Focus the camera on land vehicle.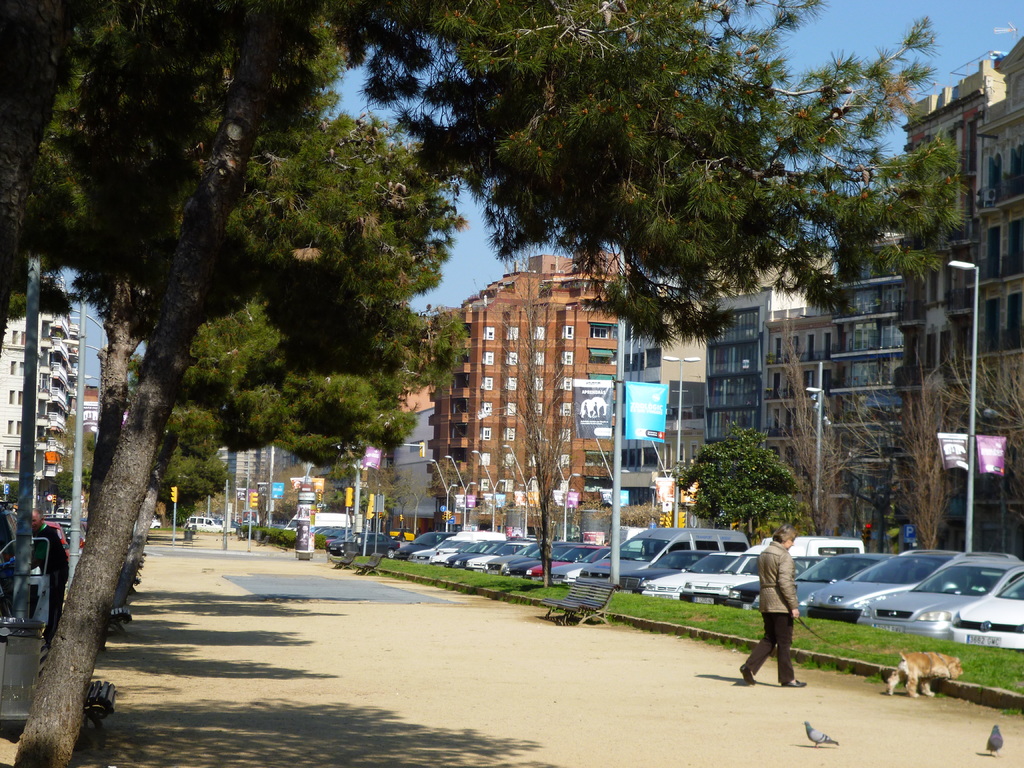
Focus region: detection(506, 533, 541, 542).
